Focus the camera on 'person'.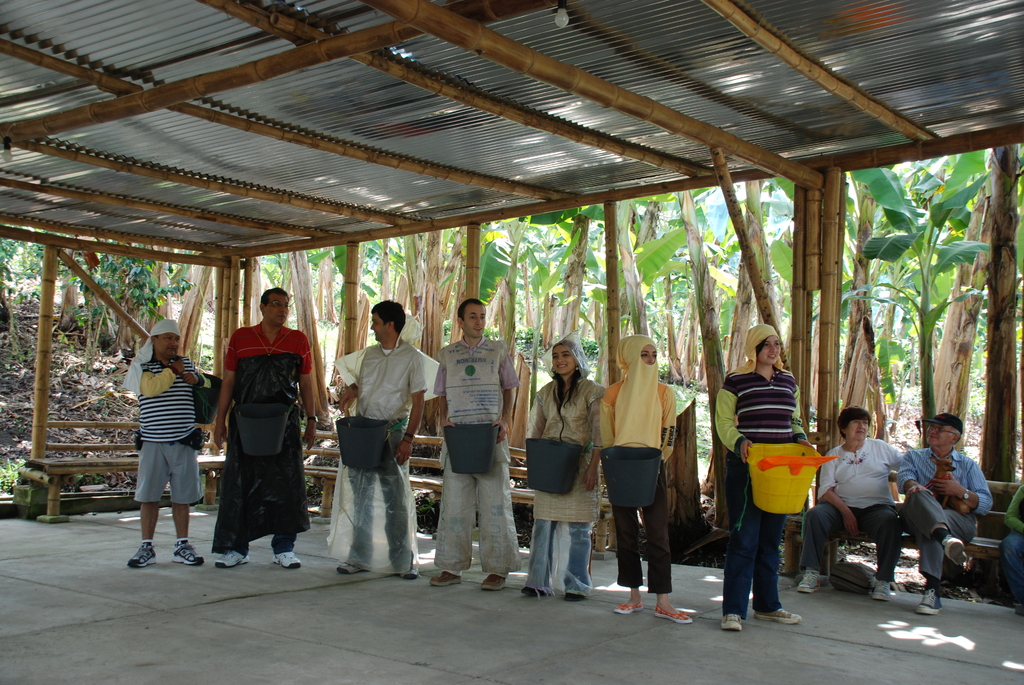
Focus region: rect(893, 415, 994, 623).
